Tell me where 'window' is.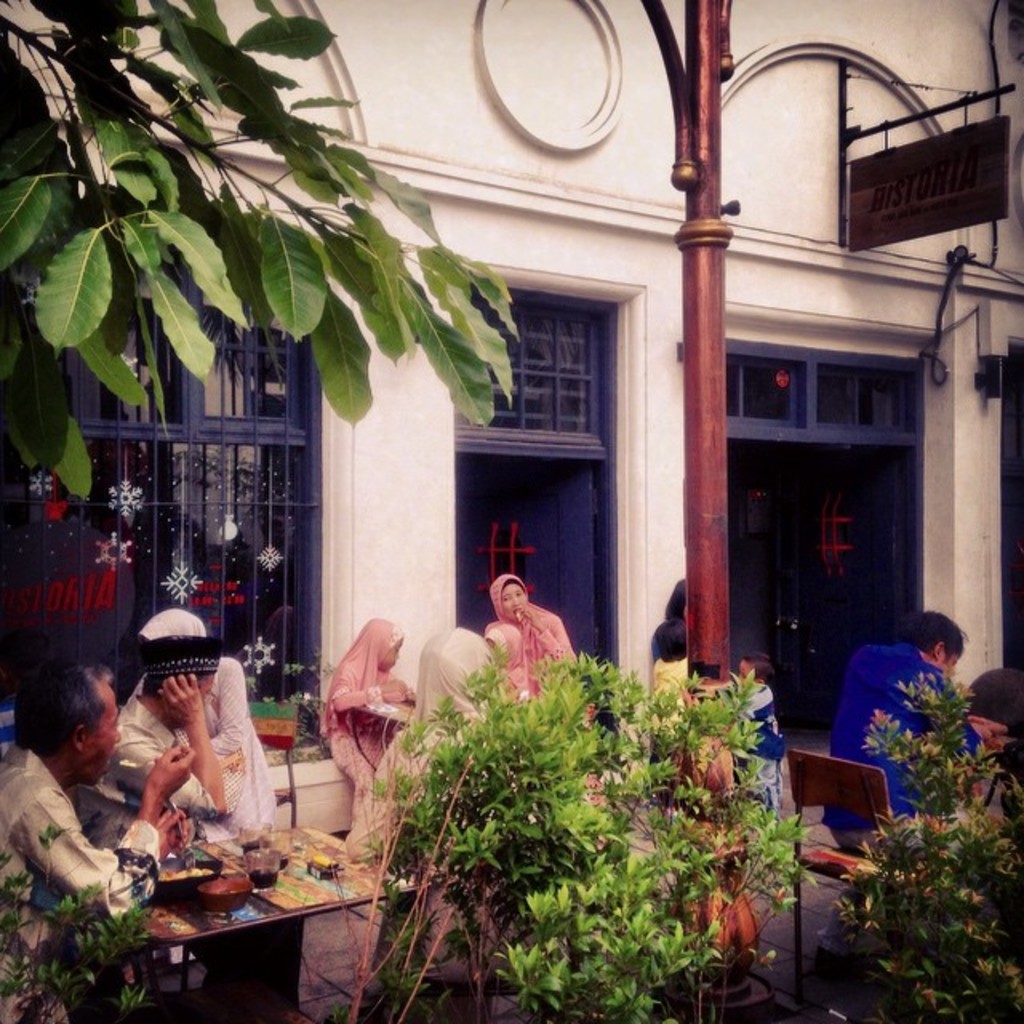
'window' is at {"left": 66, "top": 240, "right": 312, "bottom": 445}.
